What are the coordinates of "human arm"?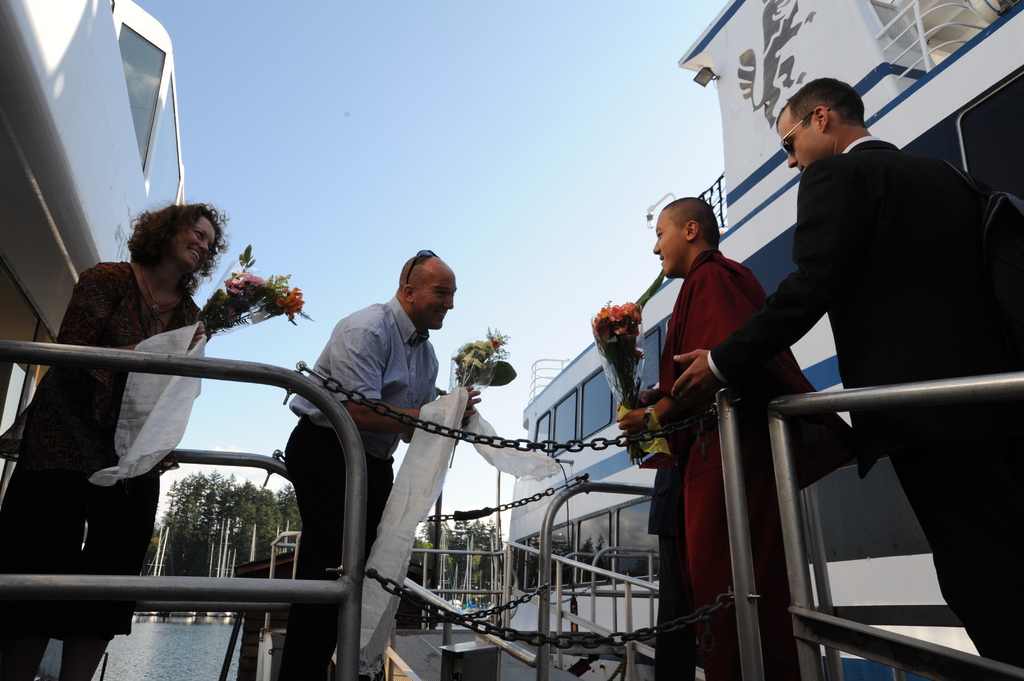
region(616, 264, 756, 444).
